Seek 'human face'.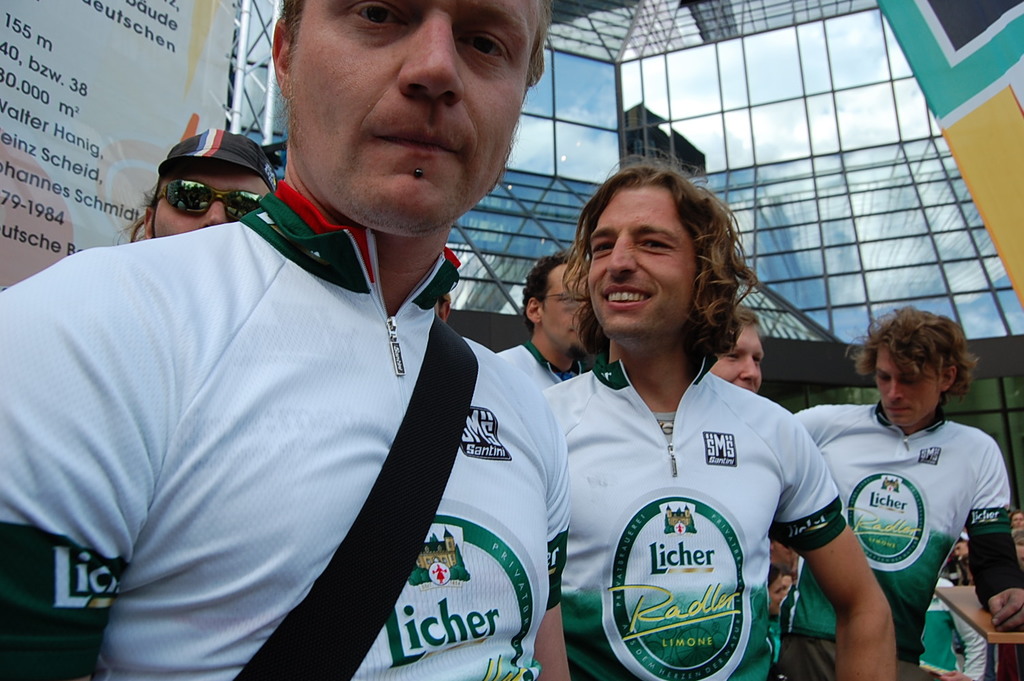
<region>584, 183, 700, 336</region>.
